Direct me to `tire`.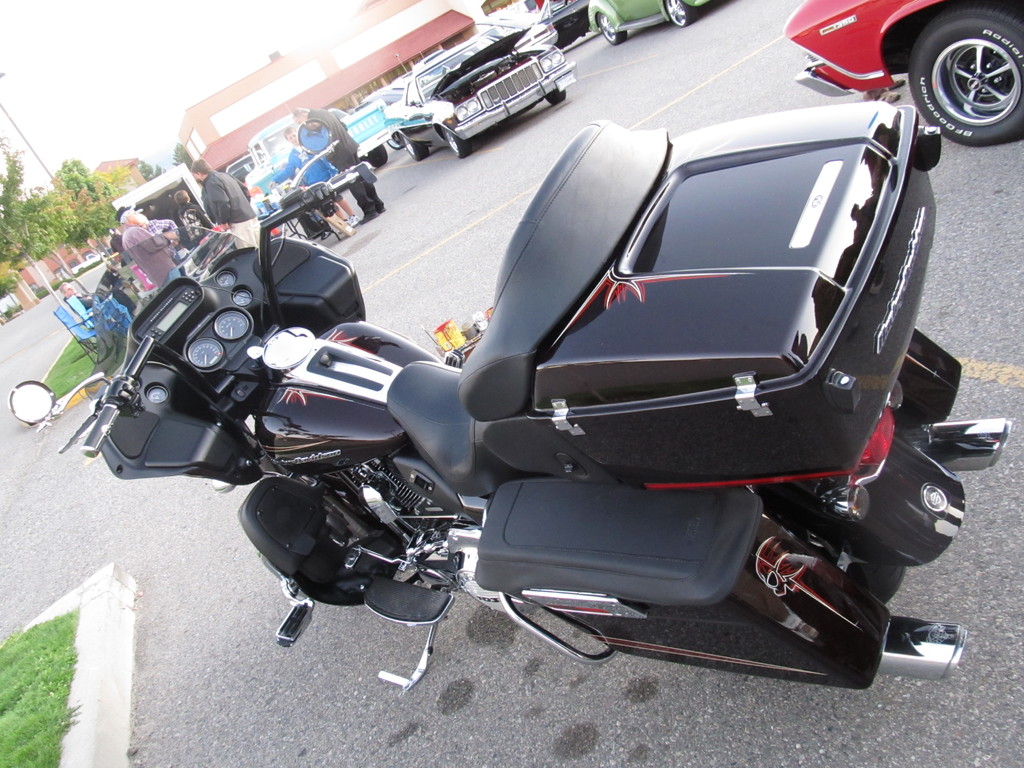
Direction: left=664, top=0, right=696, bottom=28.
